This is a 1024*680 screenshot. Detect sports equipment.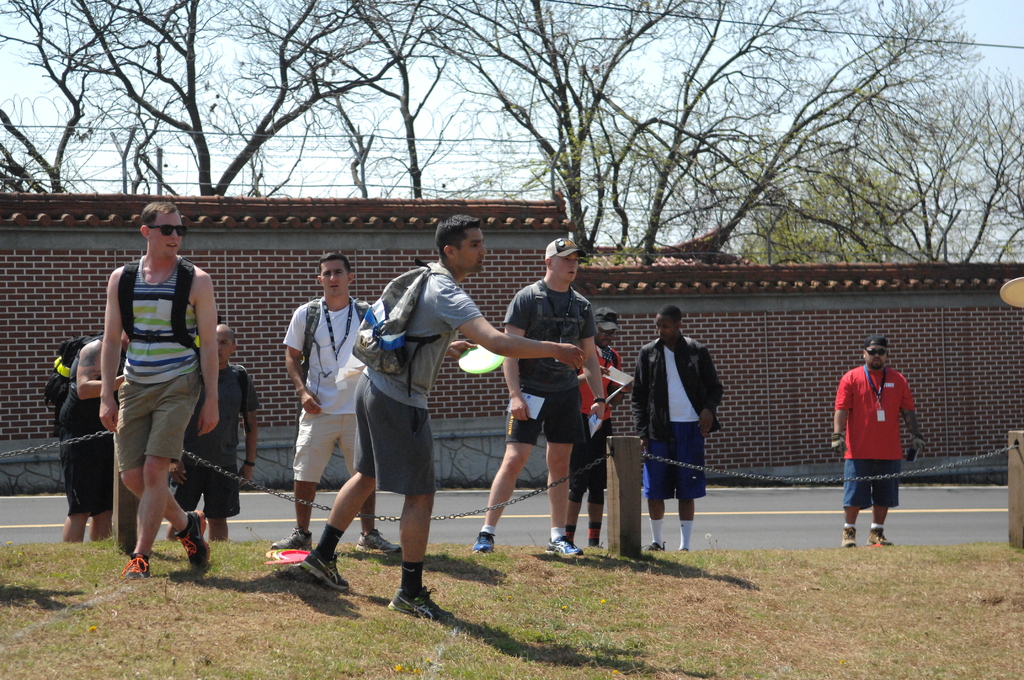
Rect(471, 534, 496, 555).
